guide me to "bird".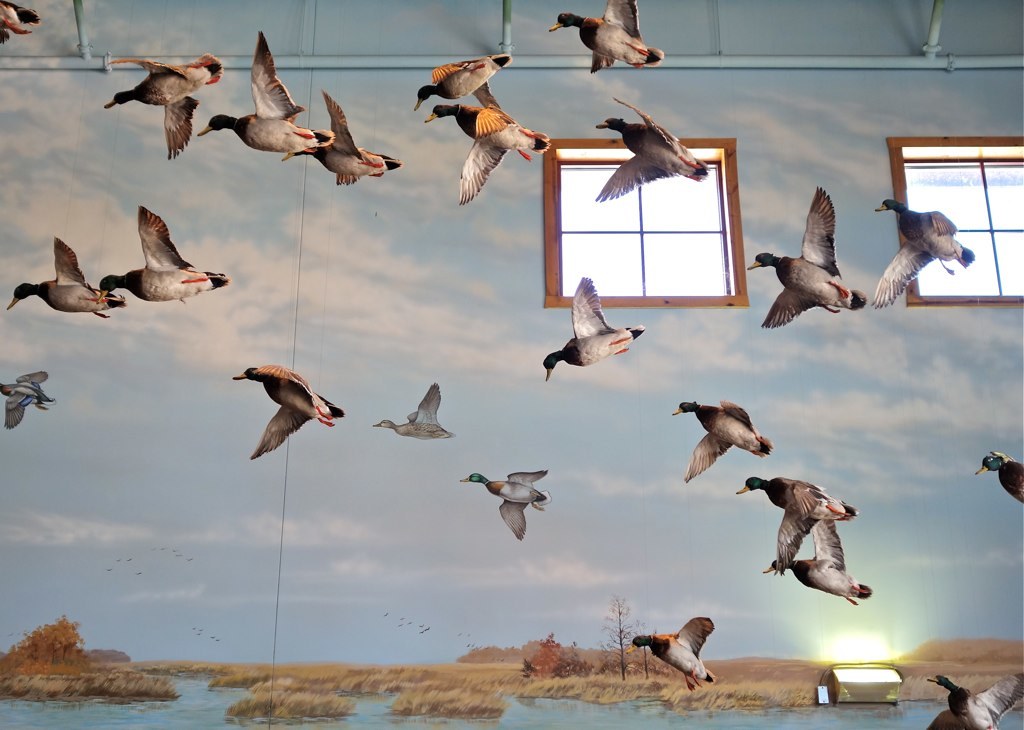
Guidance: rect(761, 515, 868, 611).
